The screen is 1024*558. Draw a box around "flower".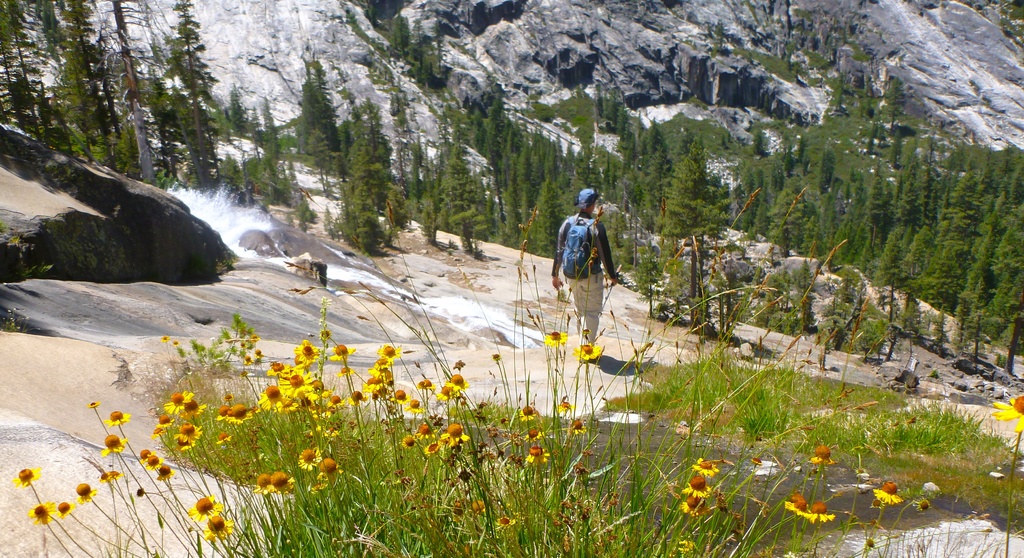
<bbox>202, 514, 237, 544</bbox>.
